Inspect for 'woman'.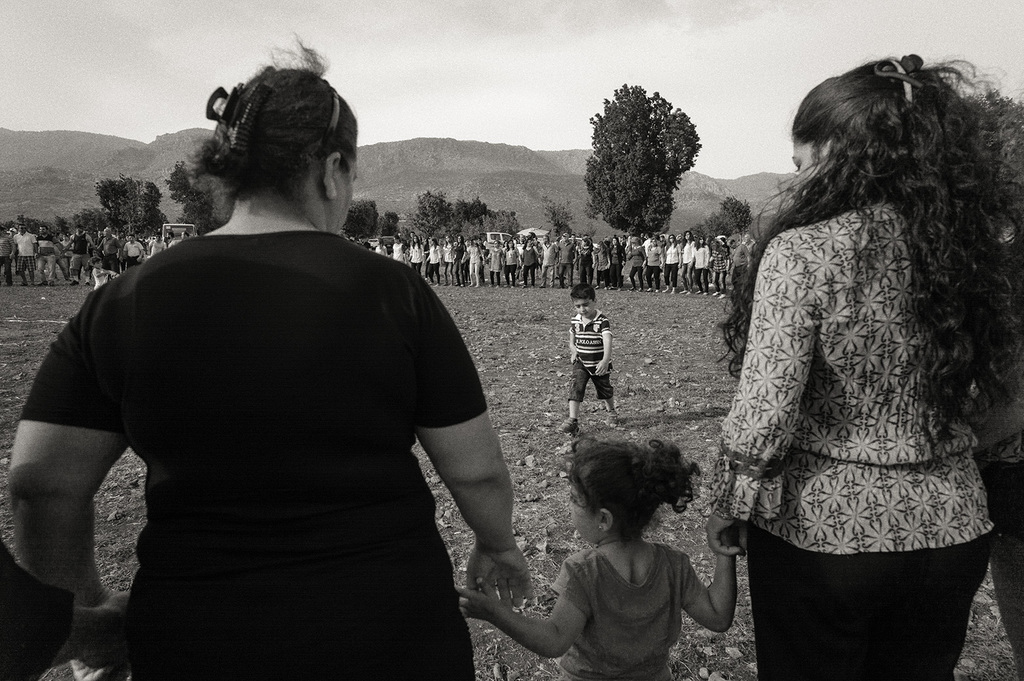
Inspection: bbox=(704, 48, 1023, 680).
